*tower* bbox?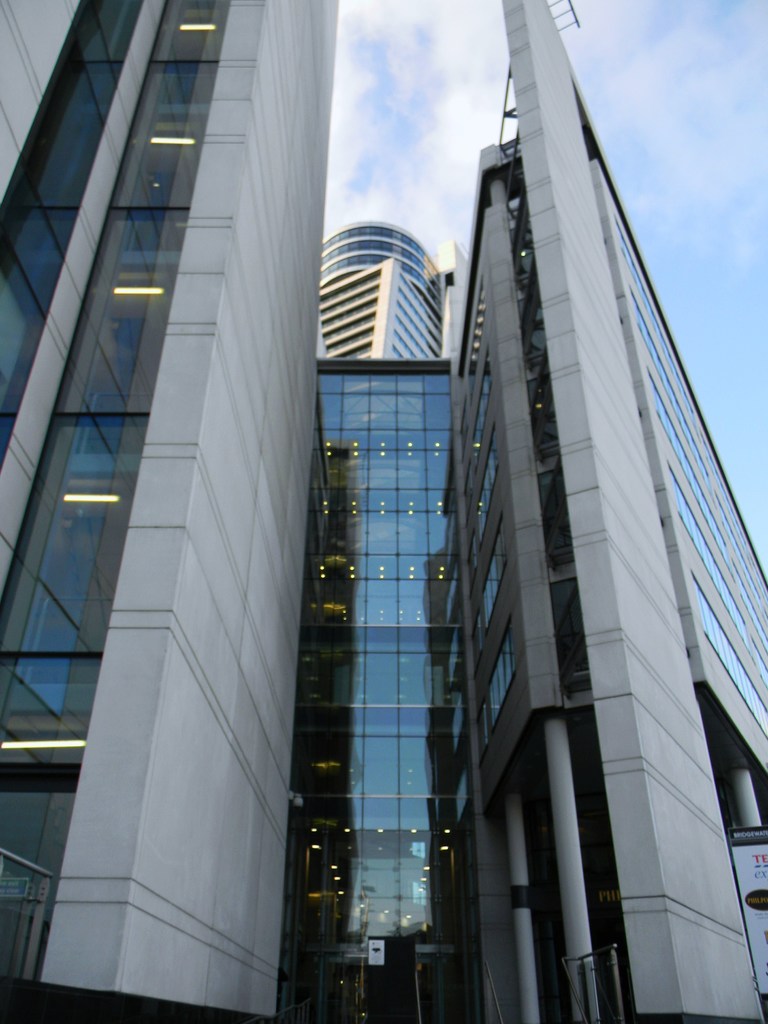
crop(0, 2, 284, 1023)
